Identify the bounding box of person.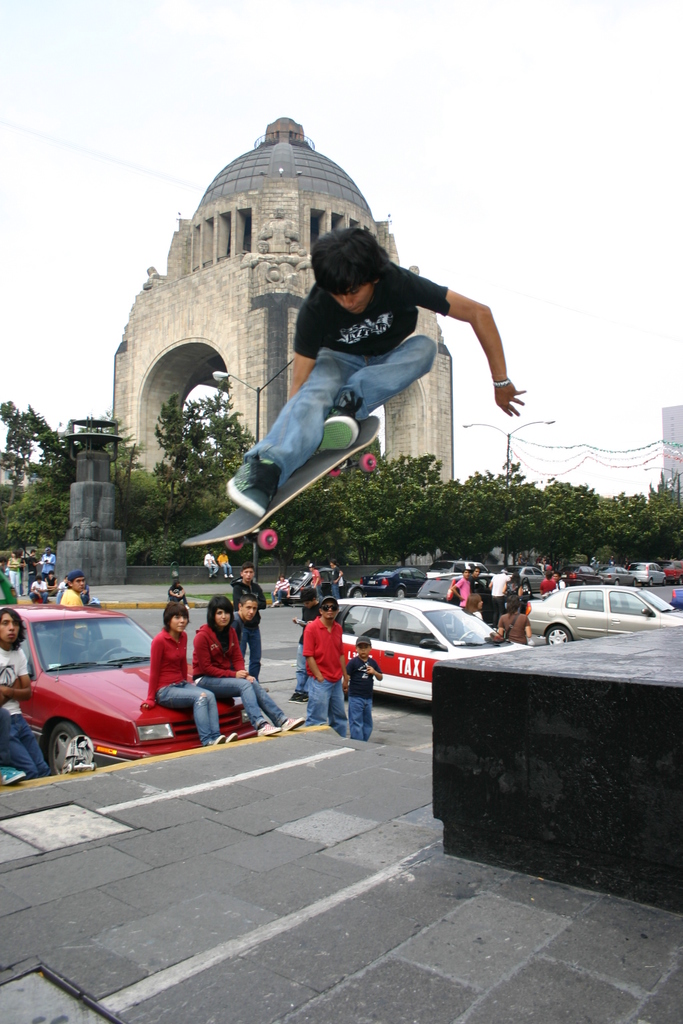
(left=490, top=595, right=531, bottom=646).
